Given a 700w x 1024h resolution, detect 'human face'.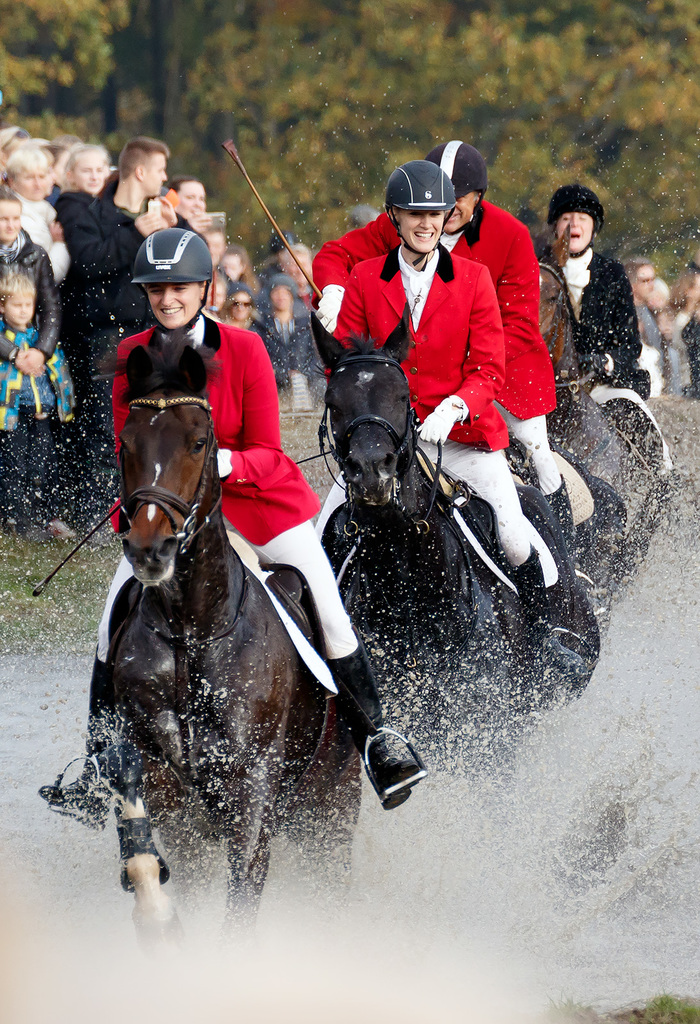
bbox=[553, 214, 592, 251].
